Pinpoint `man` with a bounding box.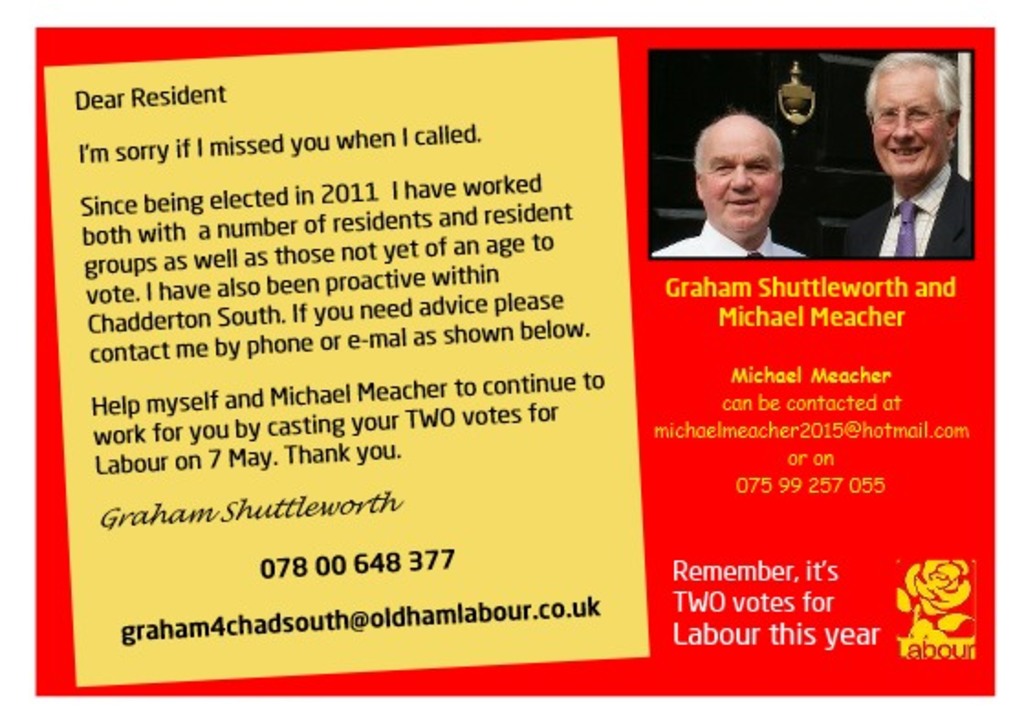
locate(822, 42, 978, 258).
